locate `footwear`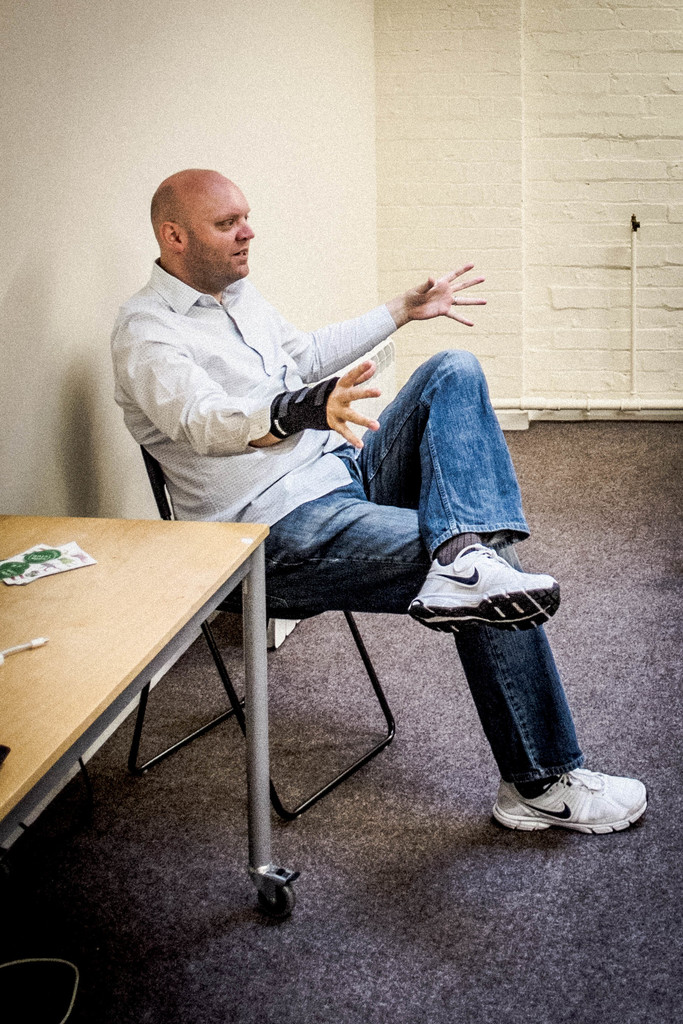
490 769 664 840
